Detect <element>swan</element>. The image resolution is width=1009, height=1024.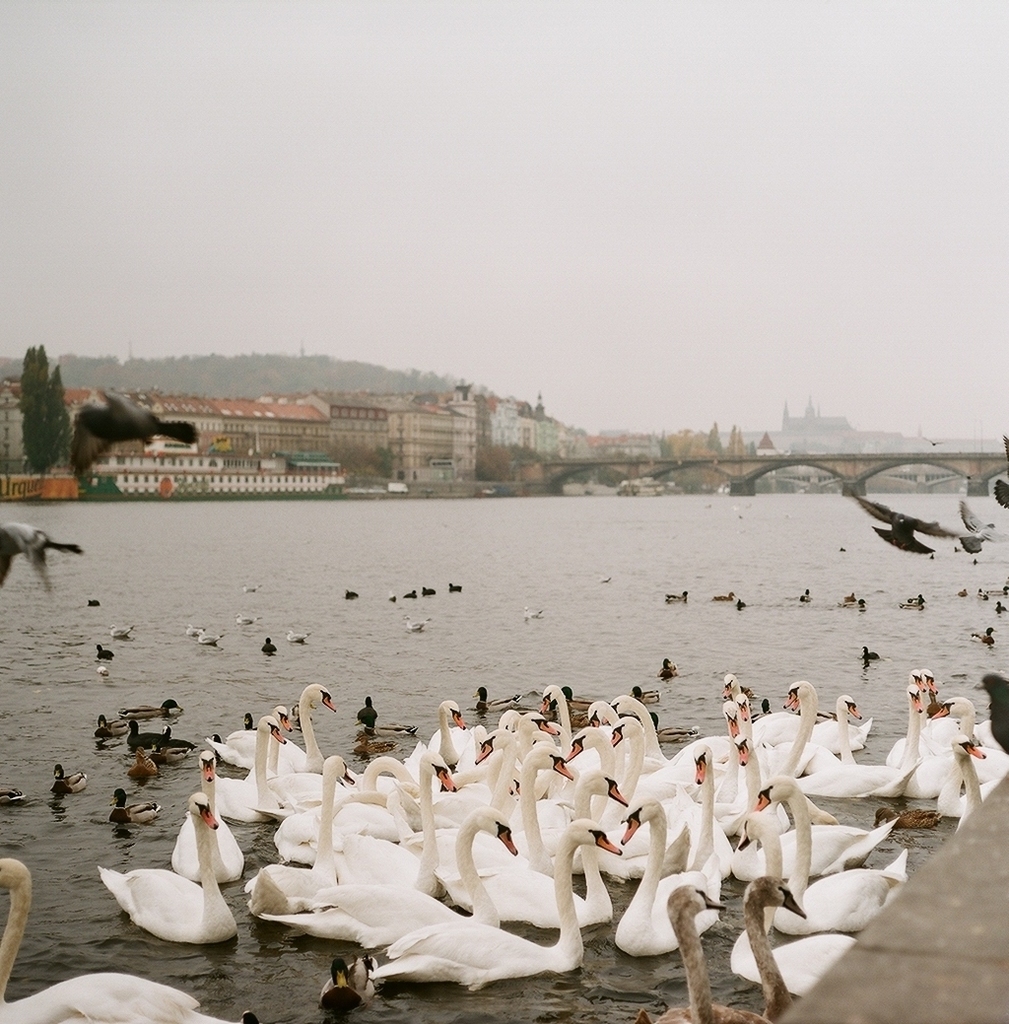
box=[900, 593, 928, 611].
